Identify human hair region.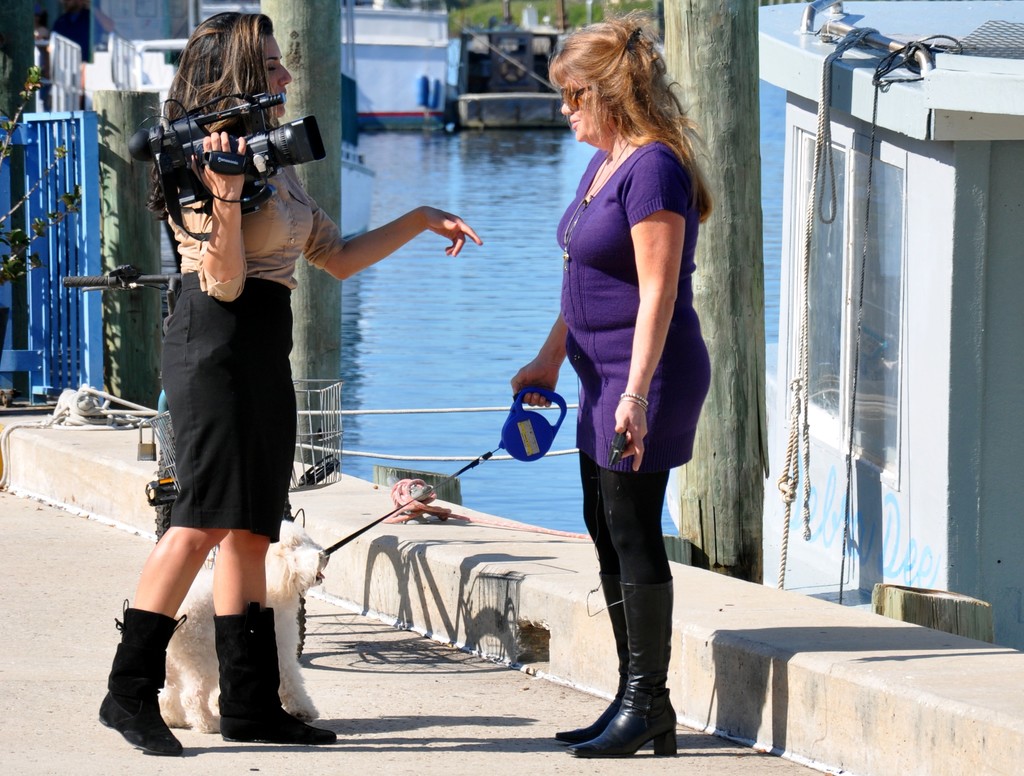
Region: 549:28:696:174.
